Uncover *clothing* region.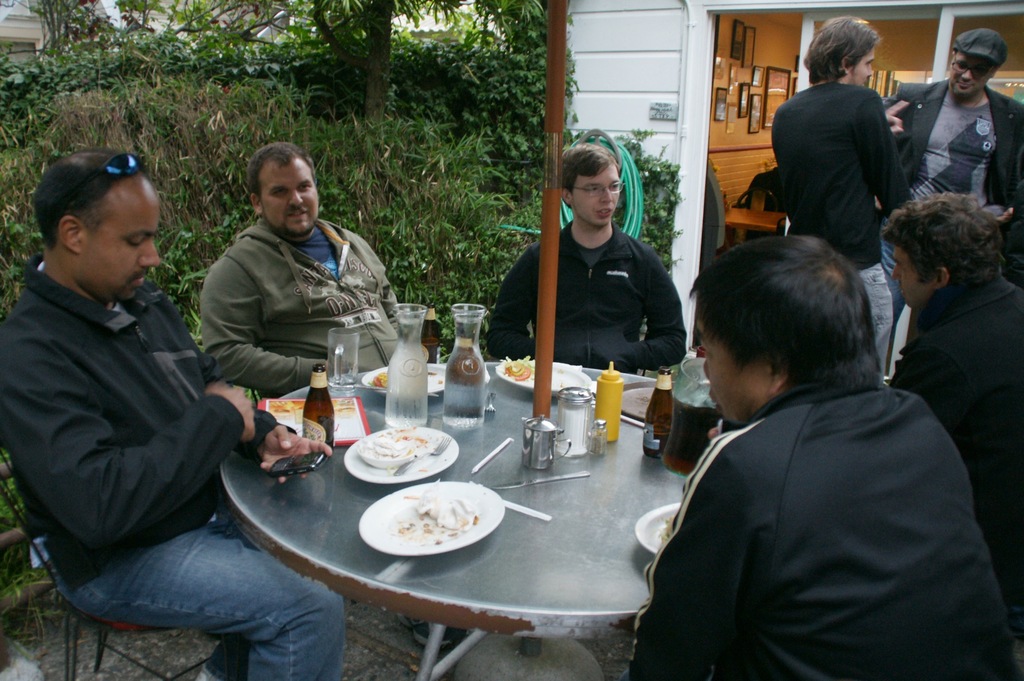
Uncovered: 772 81 919 376.
